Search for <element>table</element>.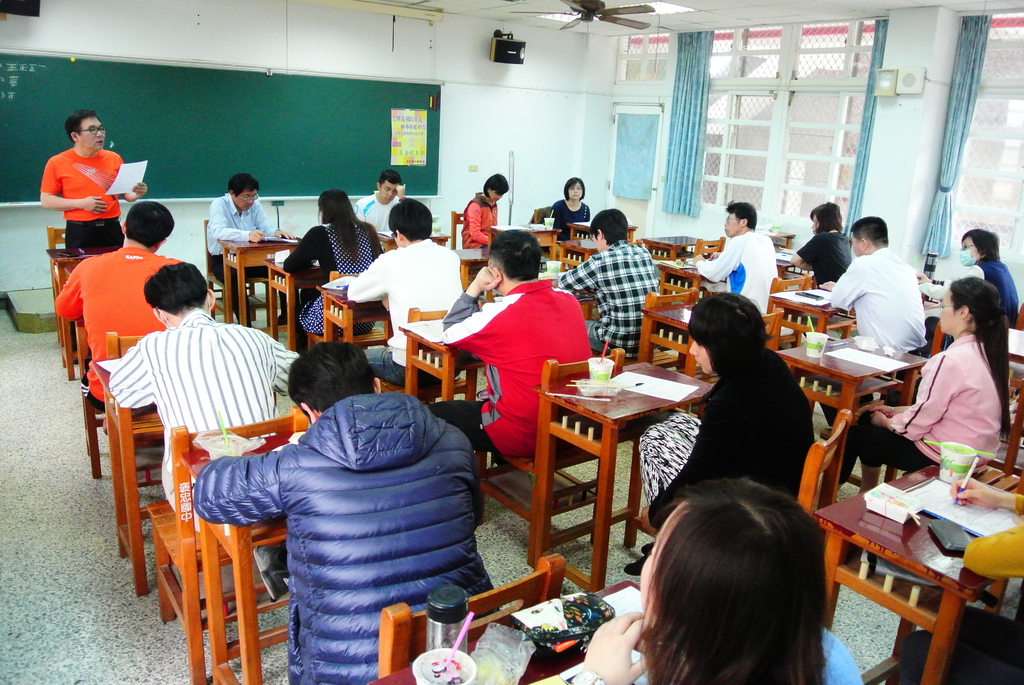
Found at {"x1": 769, "y1": 292, "x2": 847, "y2": 331}.
